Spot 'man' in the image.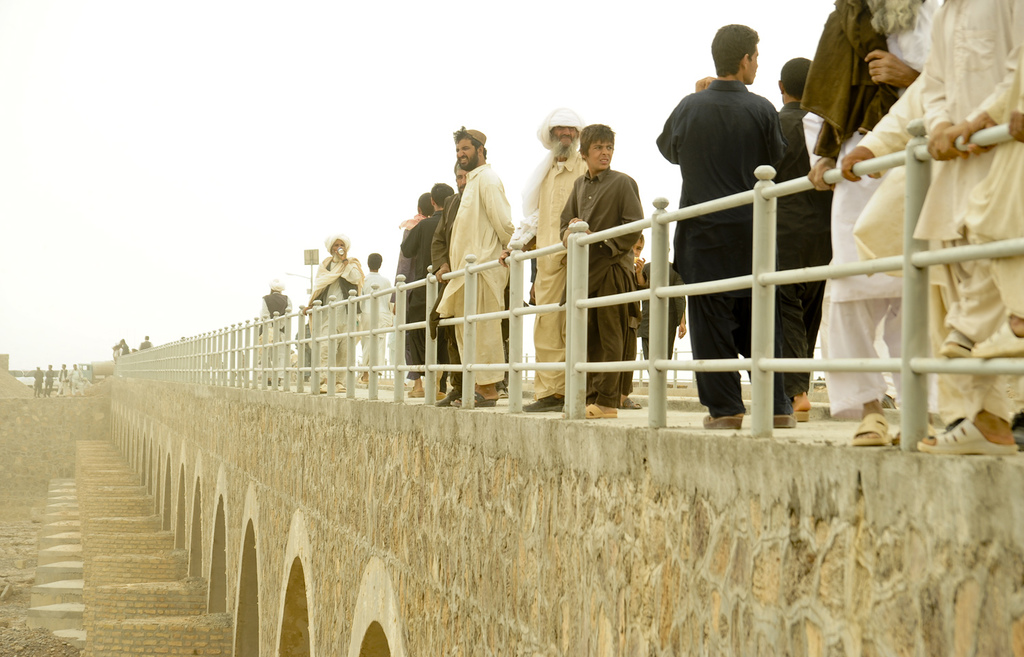
'man' found at rect(502, 104, 591, 411).
